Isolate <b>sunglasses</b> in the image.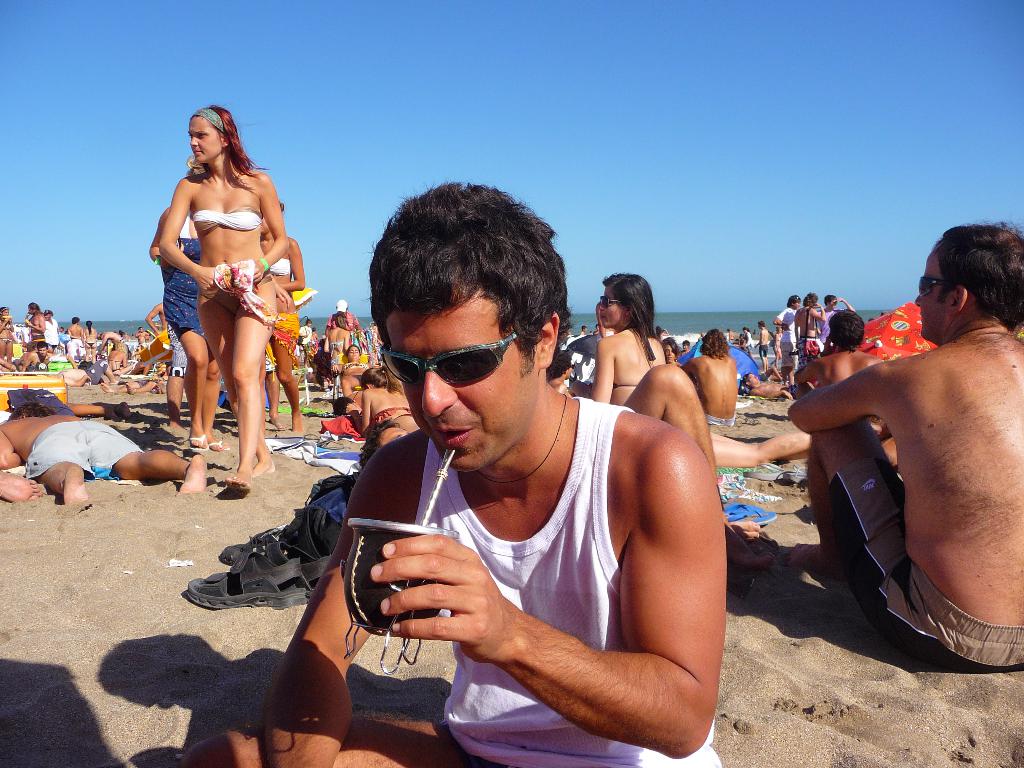
Isolated region: {"x1": 375, "y1": 334, "x2": 523, "y2": 385}.
